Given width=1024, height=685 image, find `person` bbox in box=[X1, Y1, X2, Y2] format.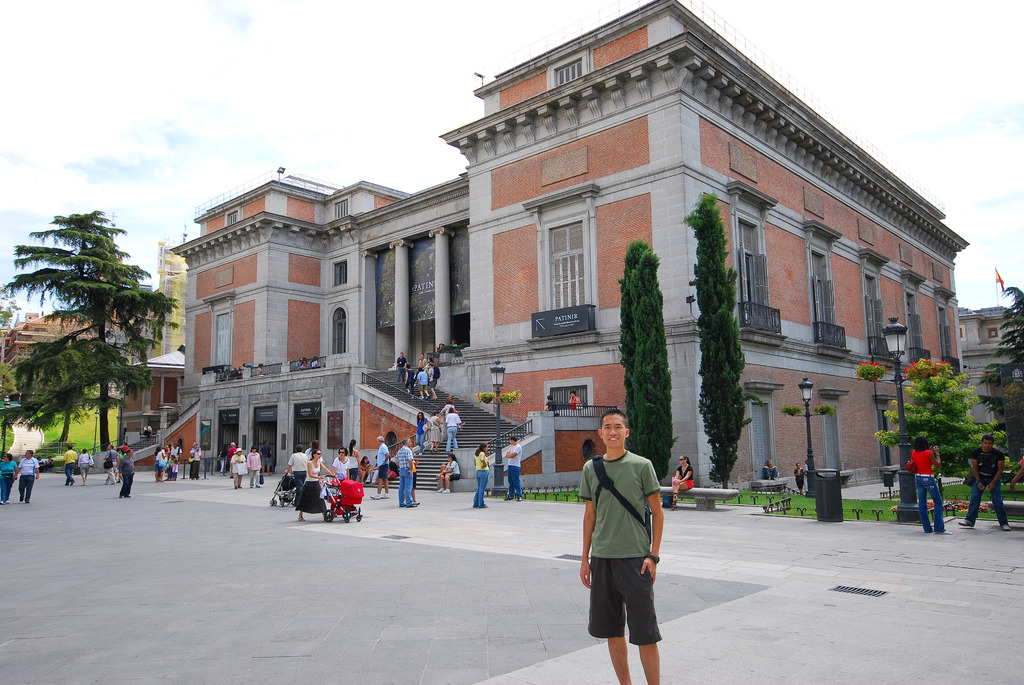
box=[952, 437, 1009, 534].
